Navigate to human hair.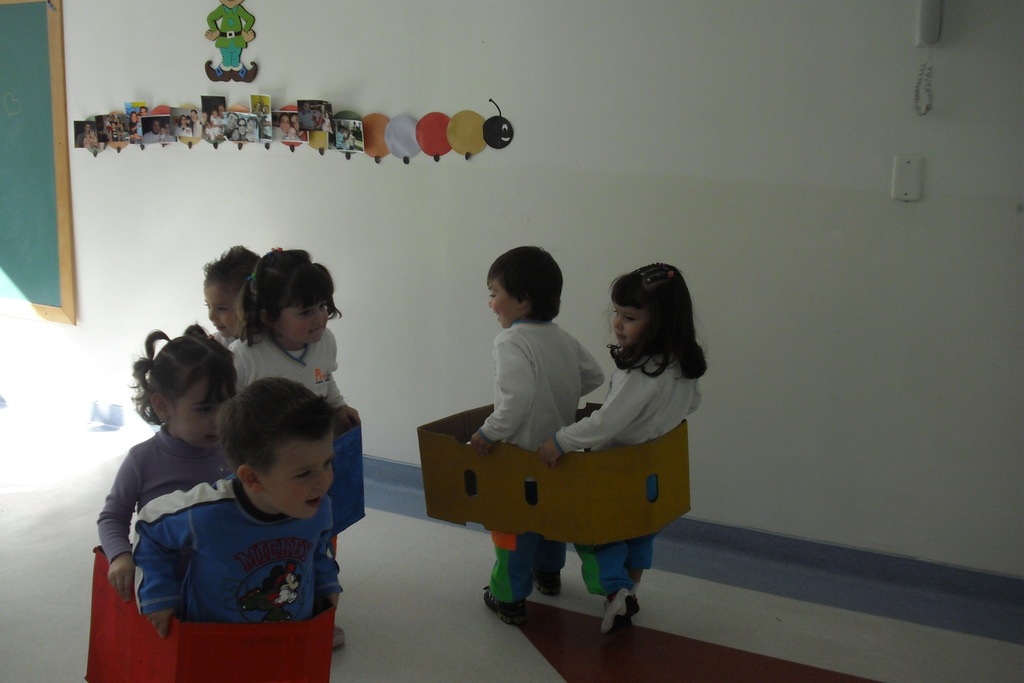
Navigation target: detection(611, 260, 708, 405).
